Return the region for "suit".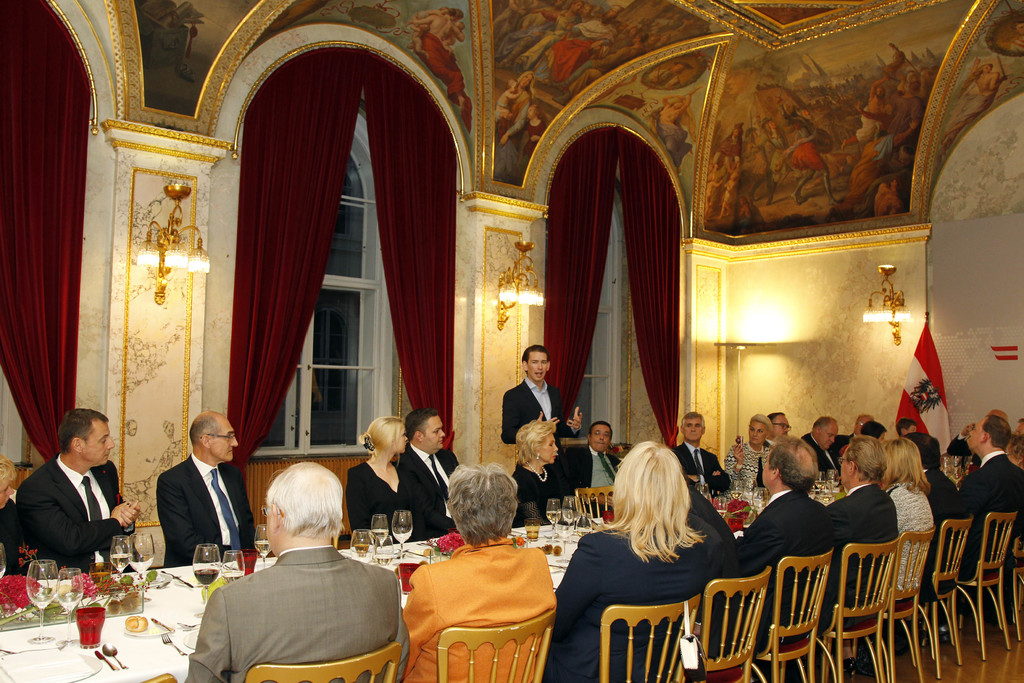
[left=179, top=544, right=411, bottom=682].
